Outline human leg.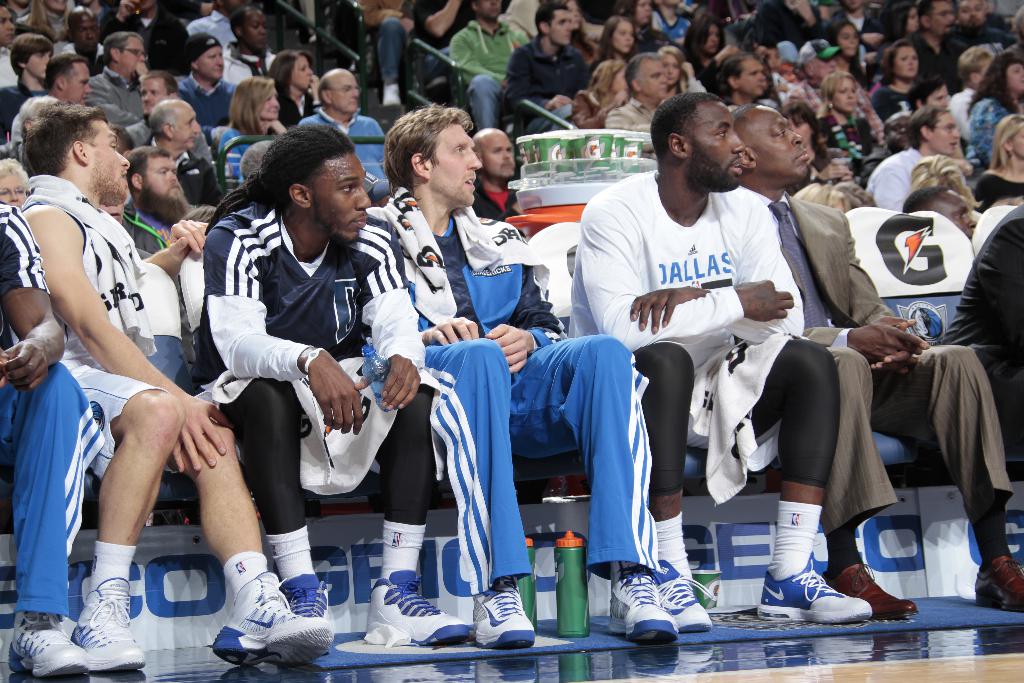
Outline: <region>163, 409, 334, 663</region>.
